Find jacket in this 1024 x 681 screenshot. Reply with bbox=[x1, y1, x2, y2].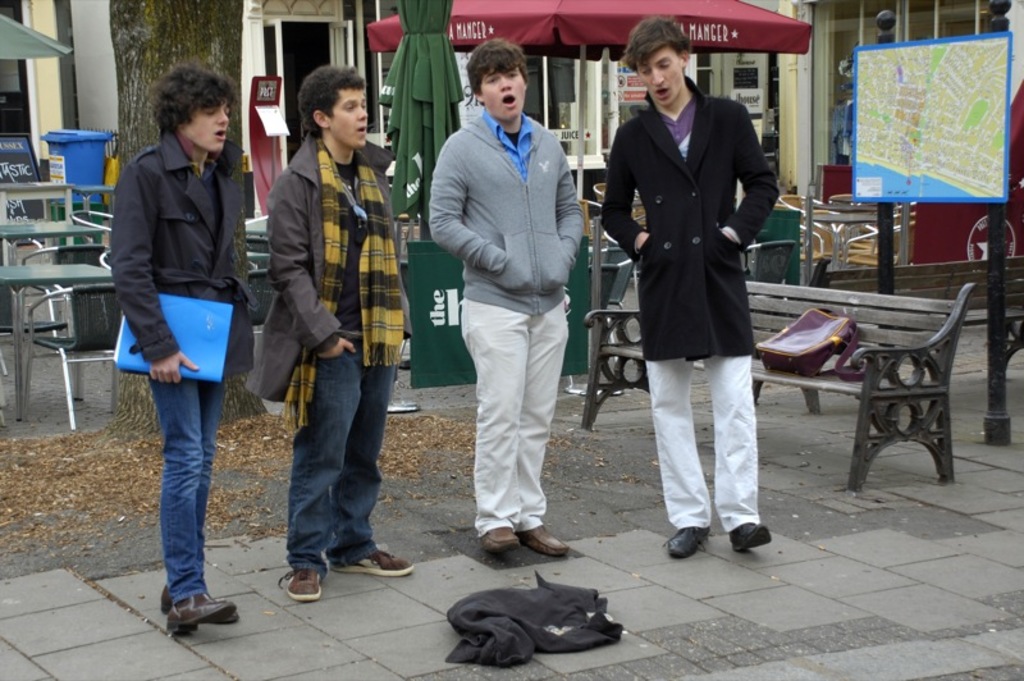
bbox=[428, 73, 593, 347].
